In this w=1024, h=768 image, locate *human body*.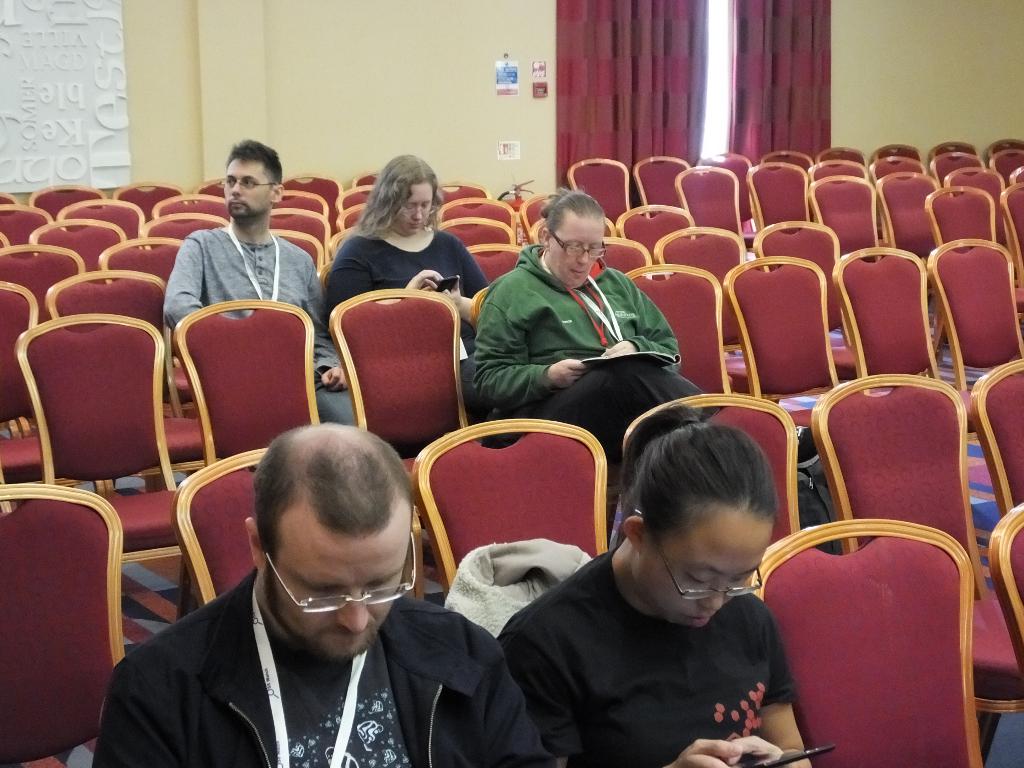
Bounding box: region(93, 415, 559, 767).
